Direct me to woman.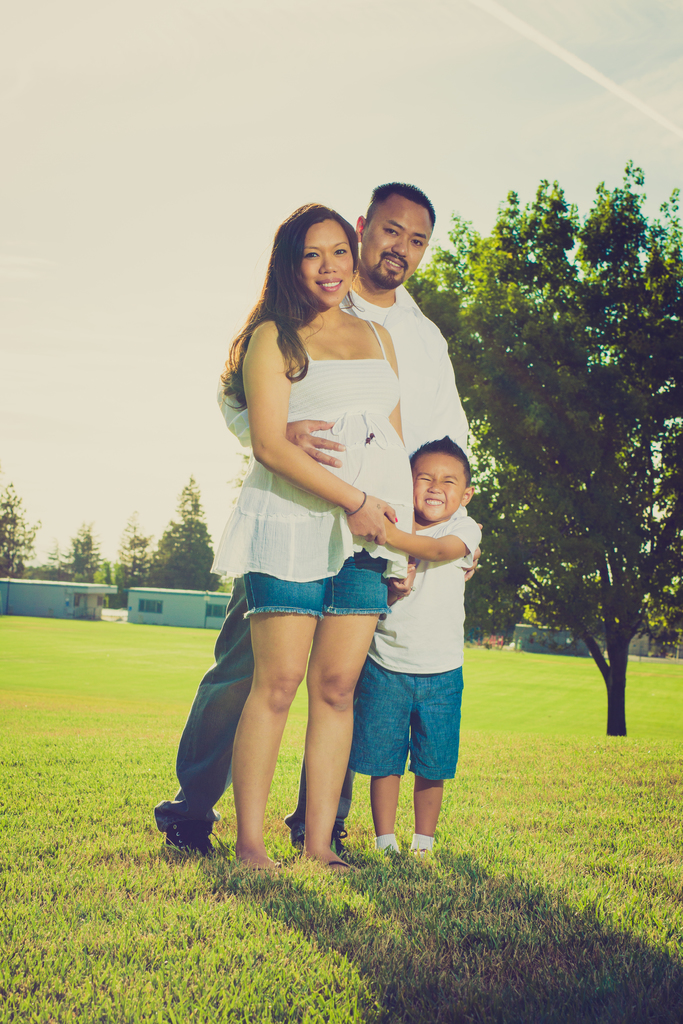
Direction: locate(190, 194, 481, 767).
